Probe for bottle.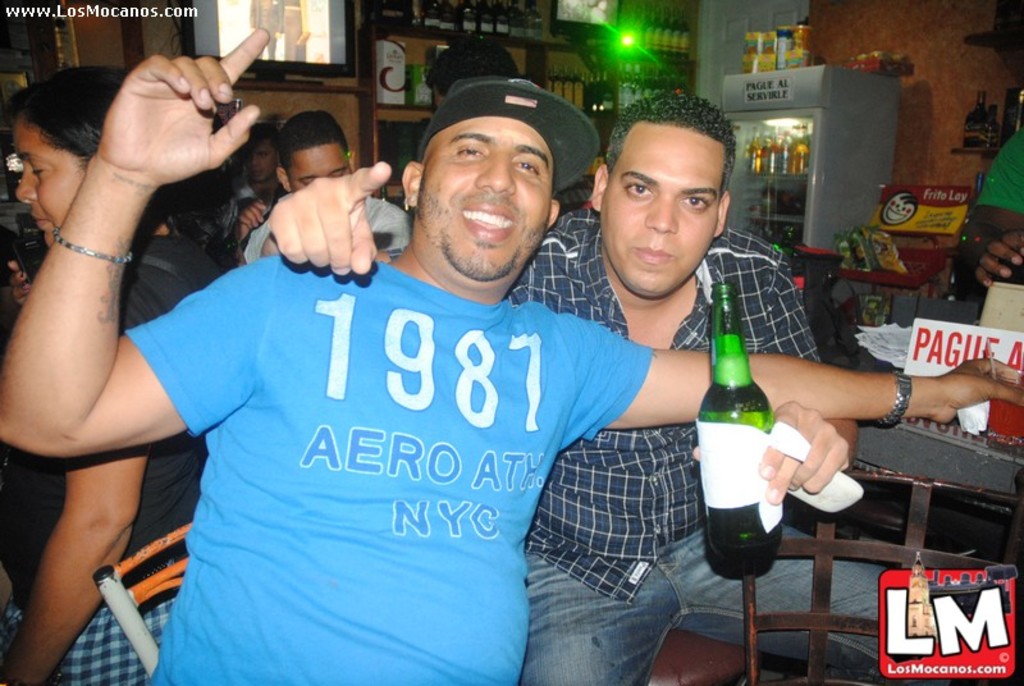
Probe result: BBox(703, 303, 800, 570).
